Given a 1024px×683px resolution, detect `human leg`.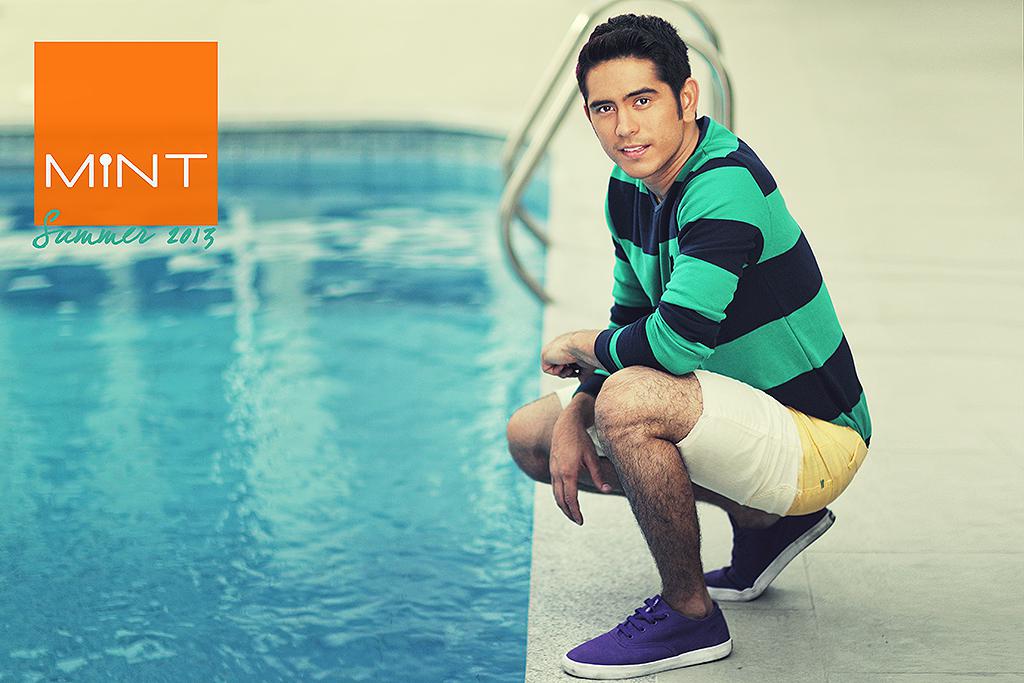
box=[498, 364, 836, 602].
